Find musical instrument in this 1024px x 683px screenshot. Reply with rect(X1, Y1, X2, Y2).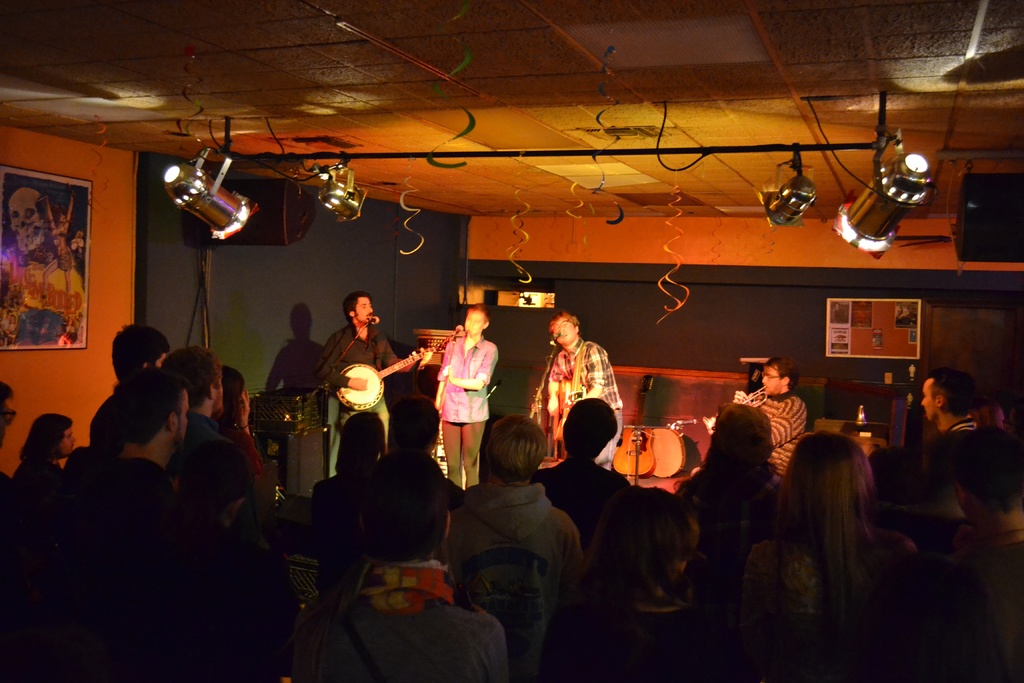
rect(332, 347, 440, 411).
